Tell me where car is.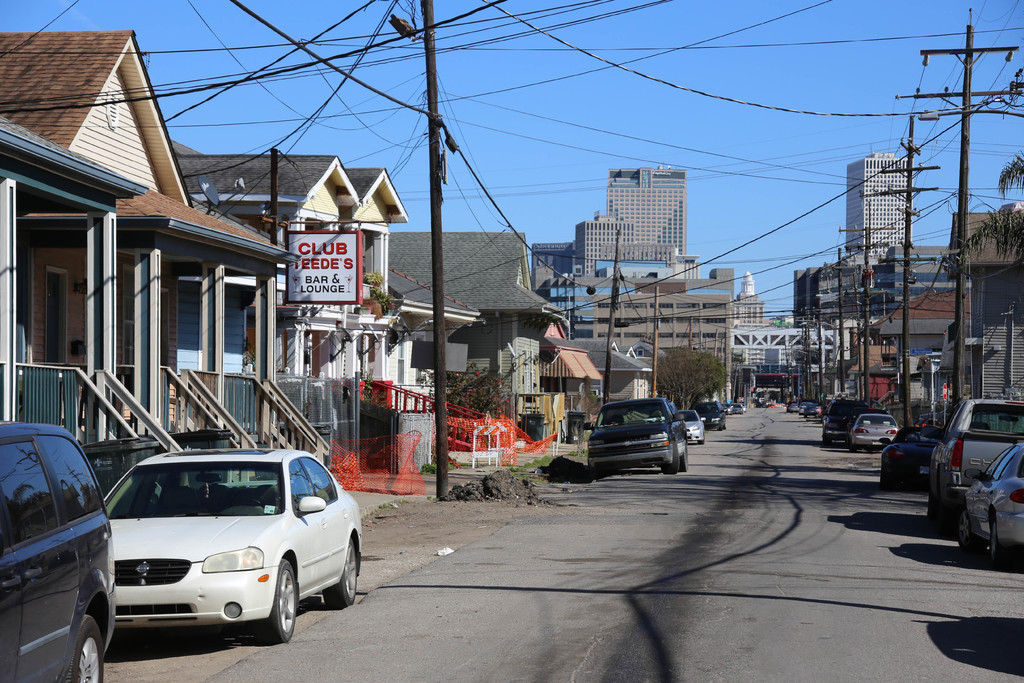
car is at (74,445,361,661).
